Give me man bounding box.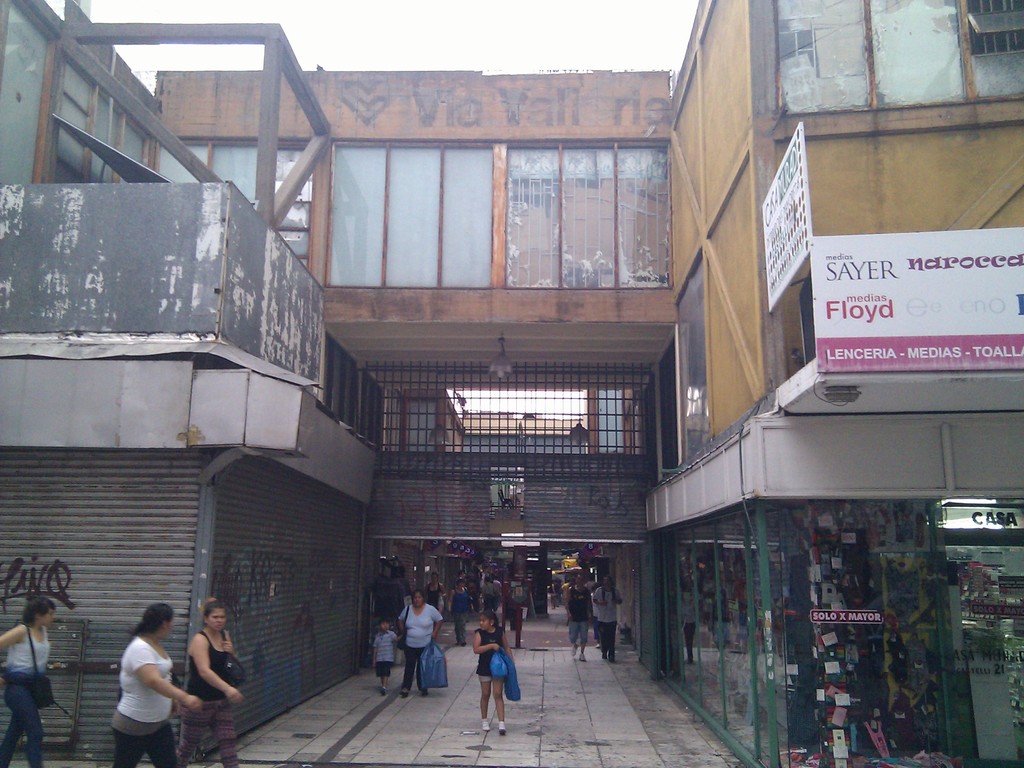
[492, 573, 501, 605].
